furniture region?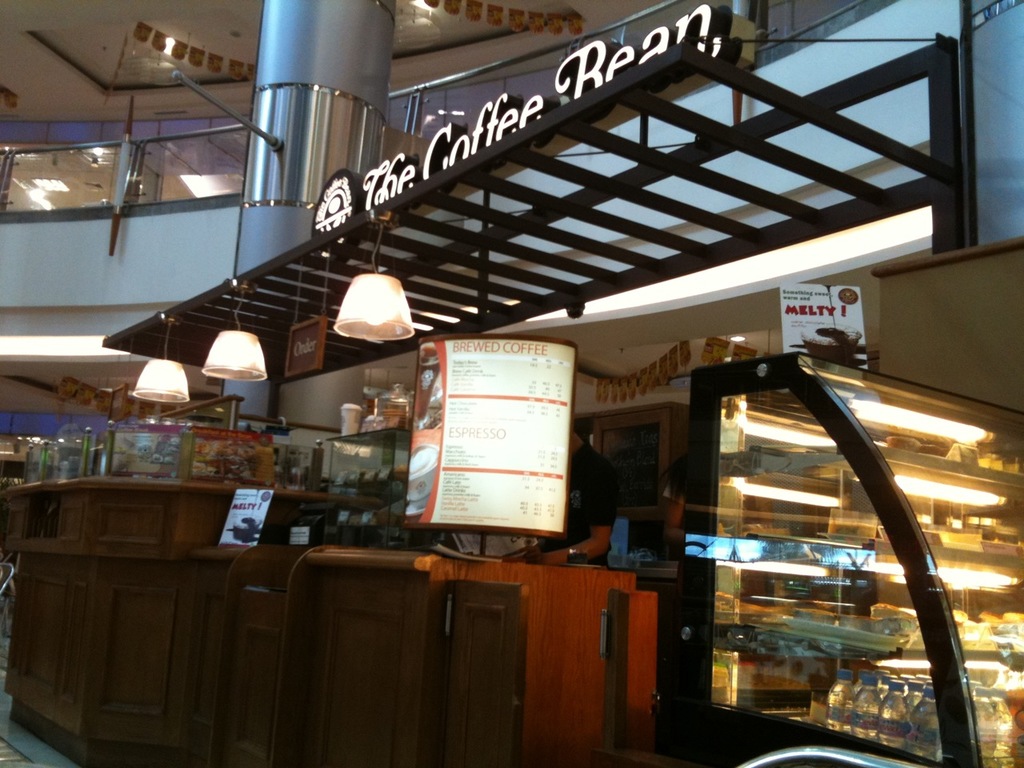
detection(574, 400, 690, 552)
